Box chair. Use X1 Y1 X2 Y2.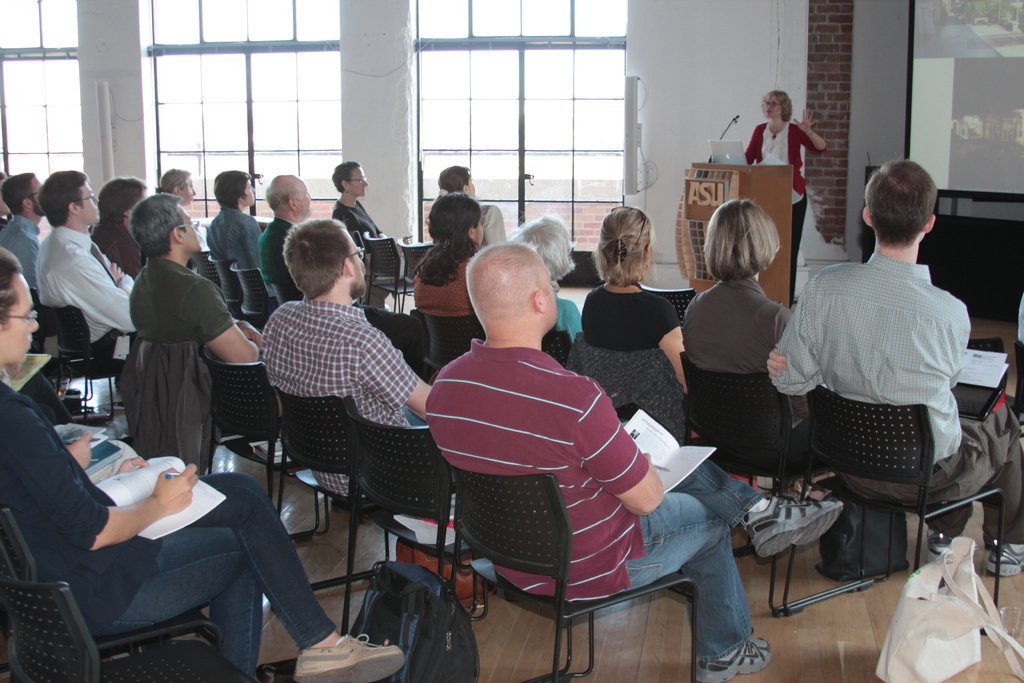
678 347 866 616.
